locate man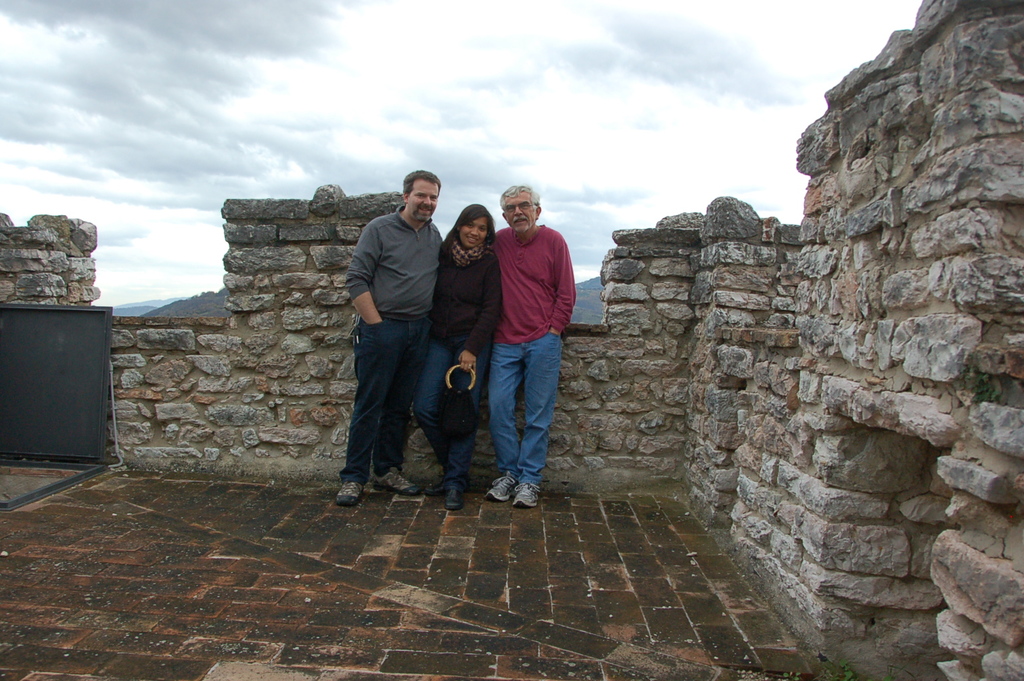
x1=487 y1=183 x2=569 y2=508
